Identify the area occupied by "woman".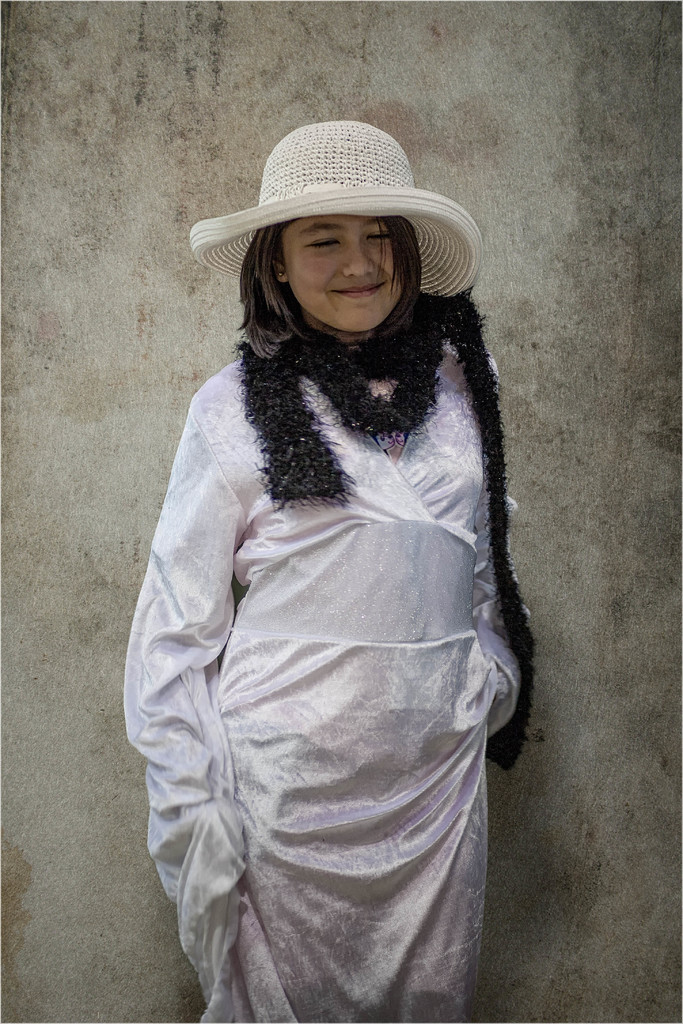
Area: x1=104, y1=102, x2=548, y2=1023.
